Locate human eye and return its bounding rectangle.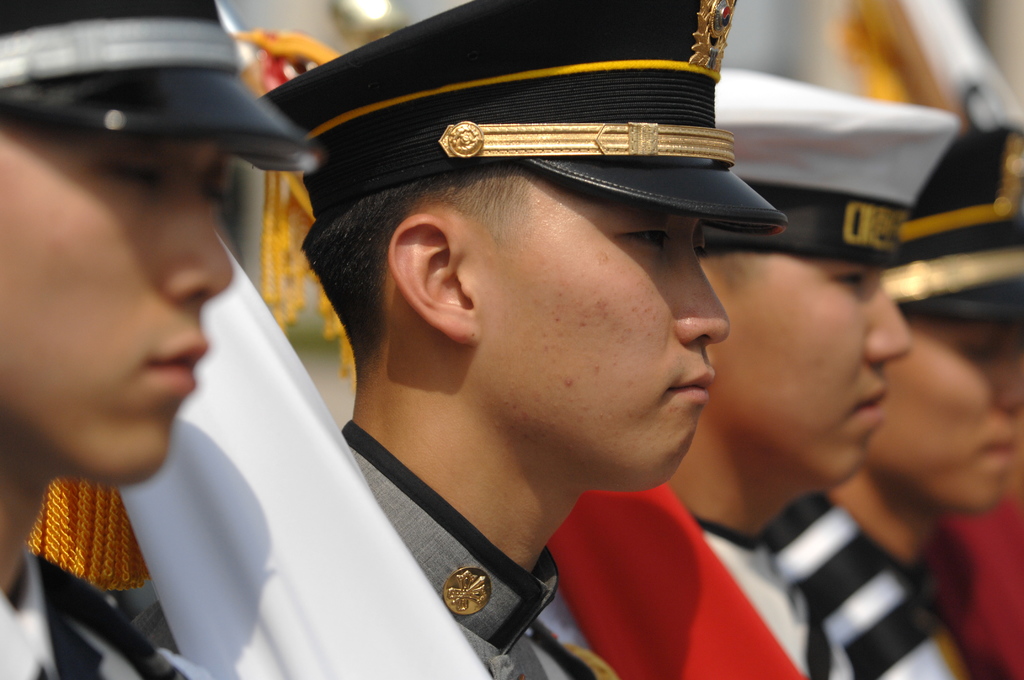
pyautogui.locateOnScreen(964, 327, 1003, 365).
